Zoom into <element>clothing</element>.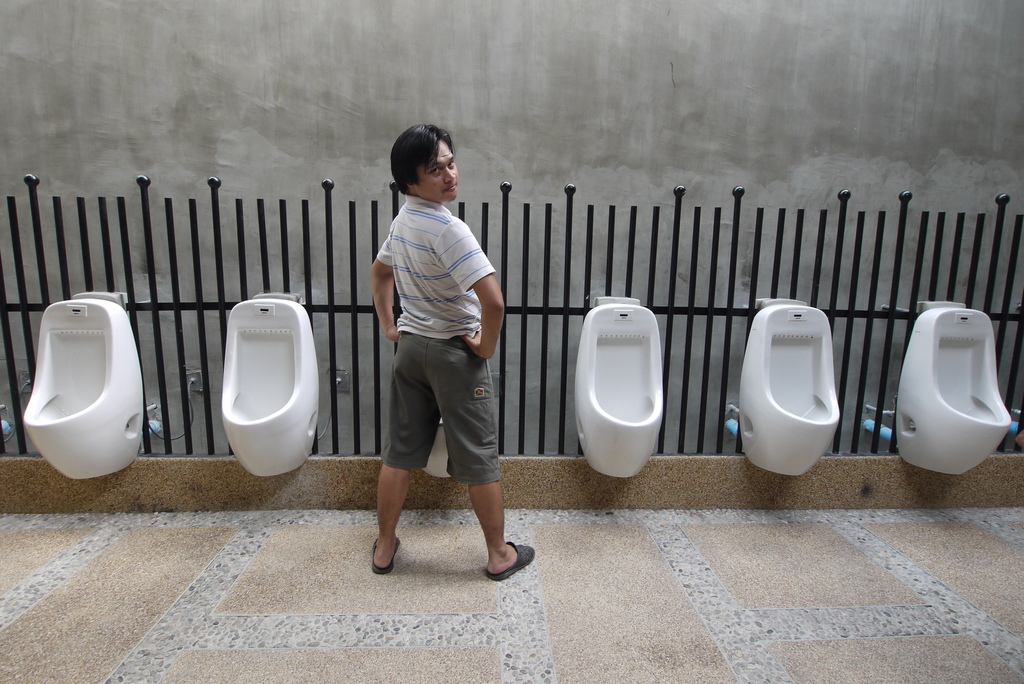
Zoom target: <box>358,162,507,517</box>.
